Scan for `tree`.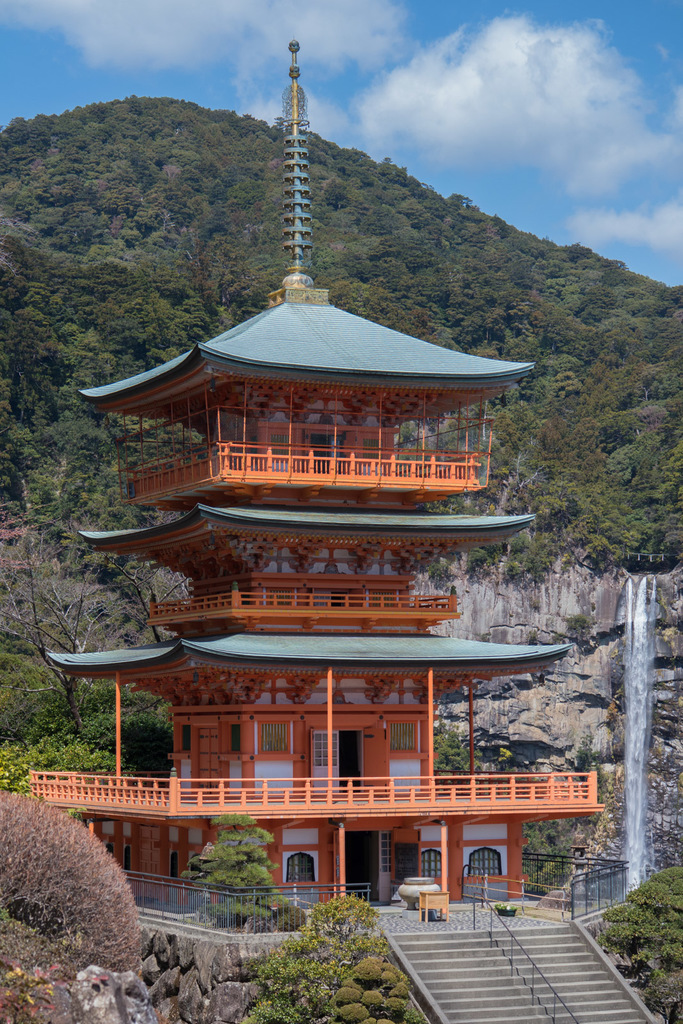
Scan result: x1=0 y1=516 x2=150 y2=732.
